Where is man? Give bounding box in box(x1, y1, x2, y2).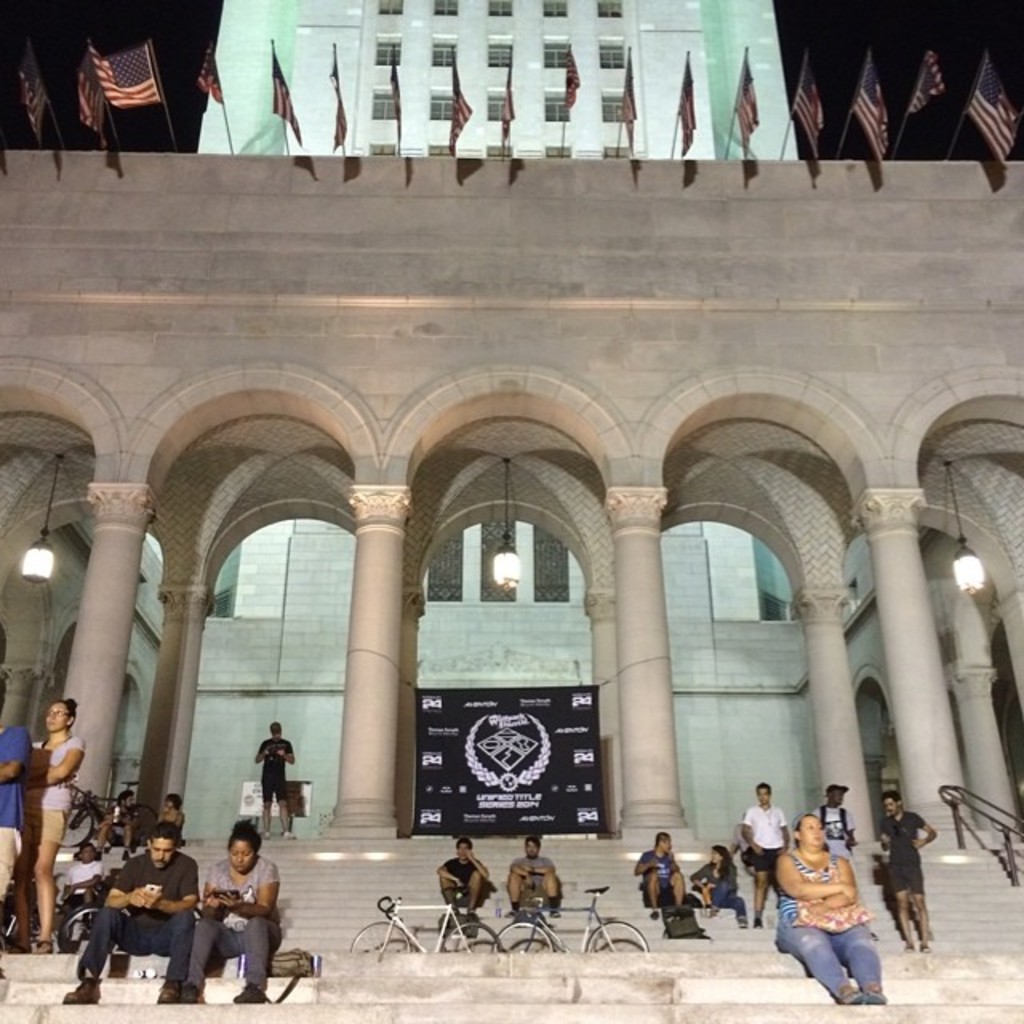
box(622, 830, 685, 917).
